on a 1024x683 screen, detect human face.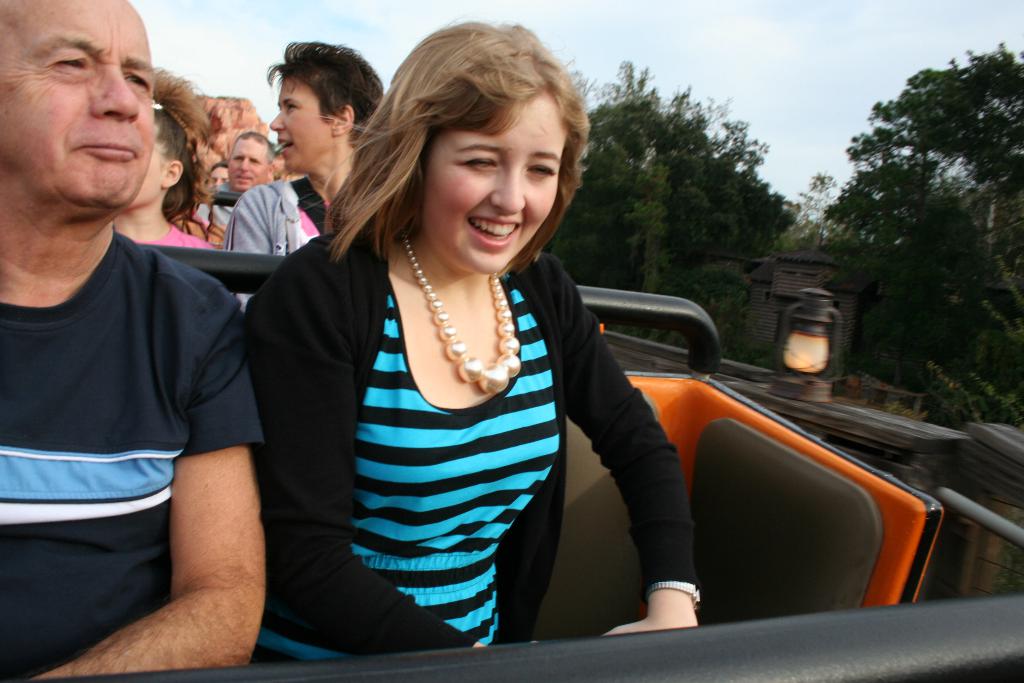
rect(124, 125, 166, 217).
